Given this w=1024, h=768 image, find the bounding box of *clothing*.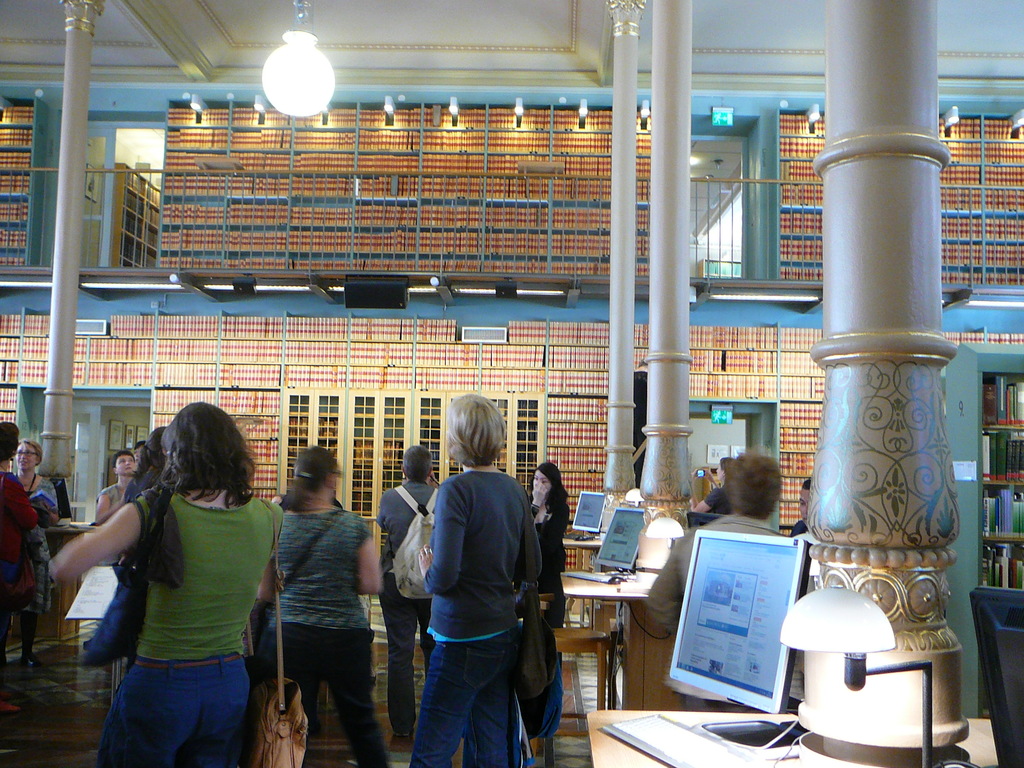
(89,486,123,507).
